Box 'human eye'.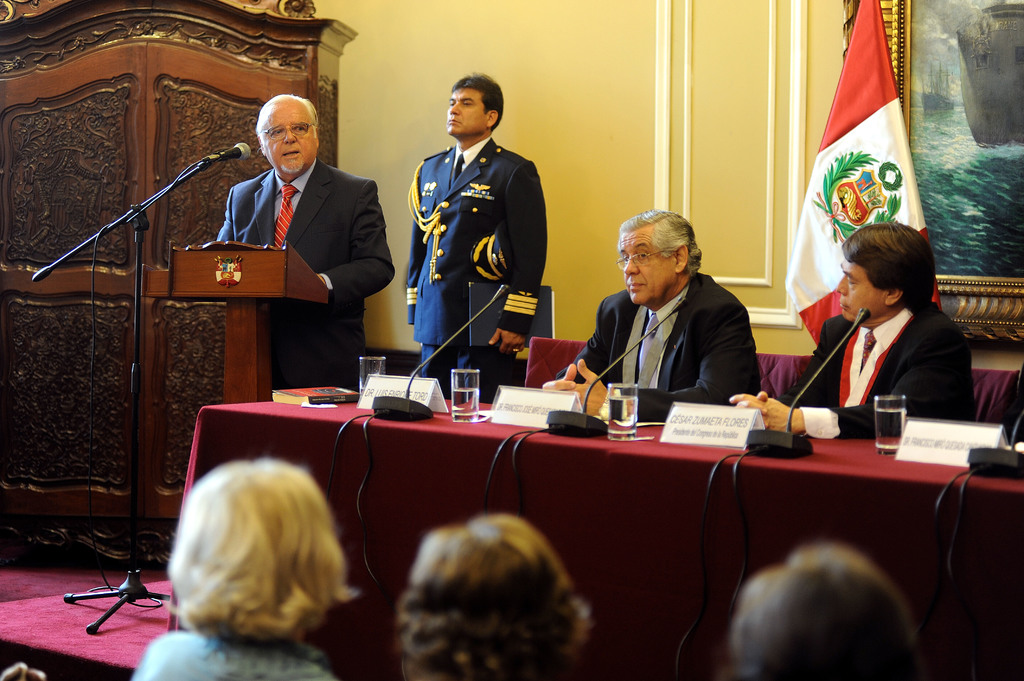
<region>462, 101, 474, 108</region>.
